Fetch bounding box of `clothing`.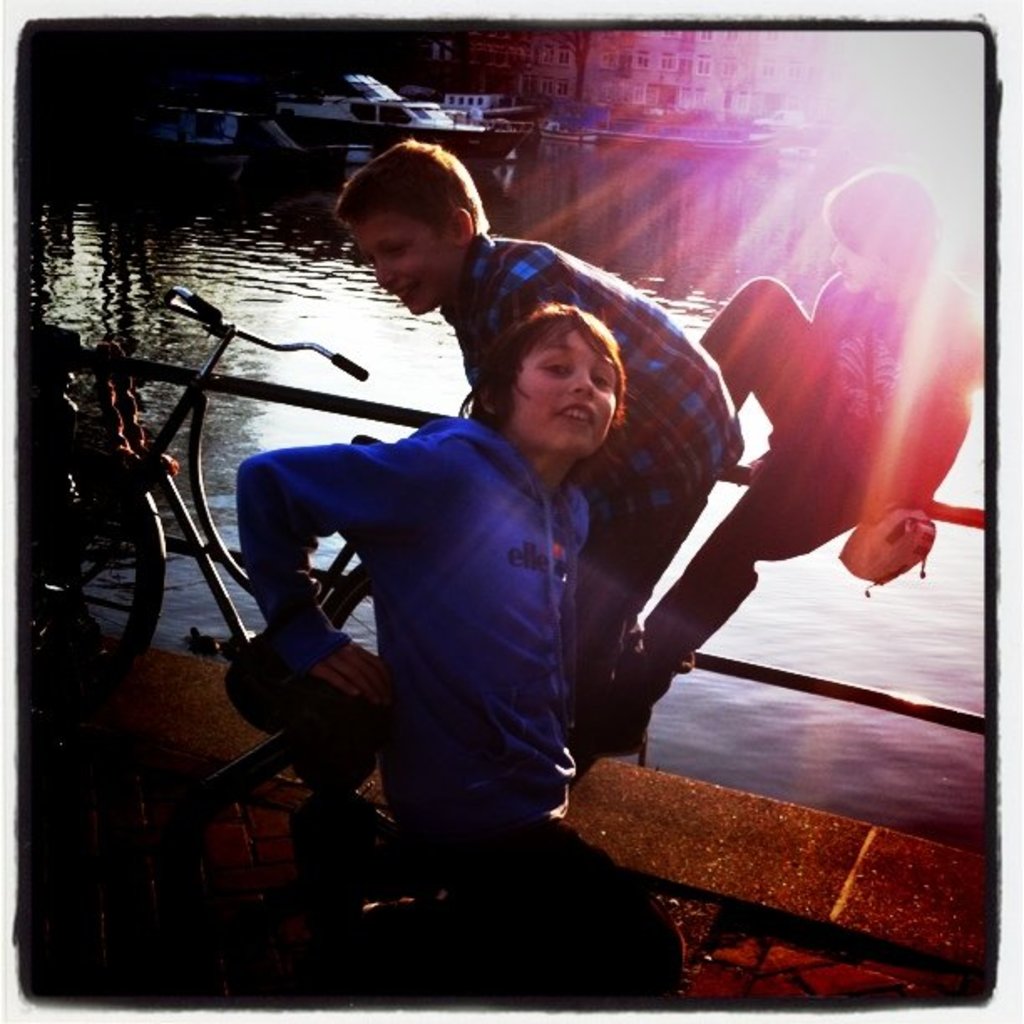
Bbox: (left=646, top=261, right=984, bottom=684).
